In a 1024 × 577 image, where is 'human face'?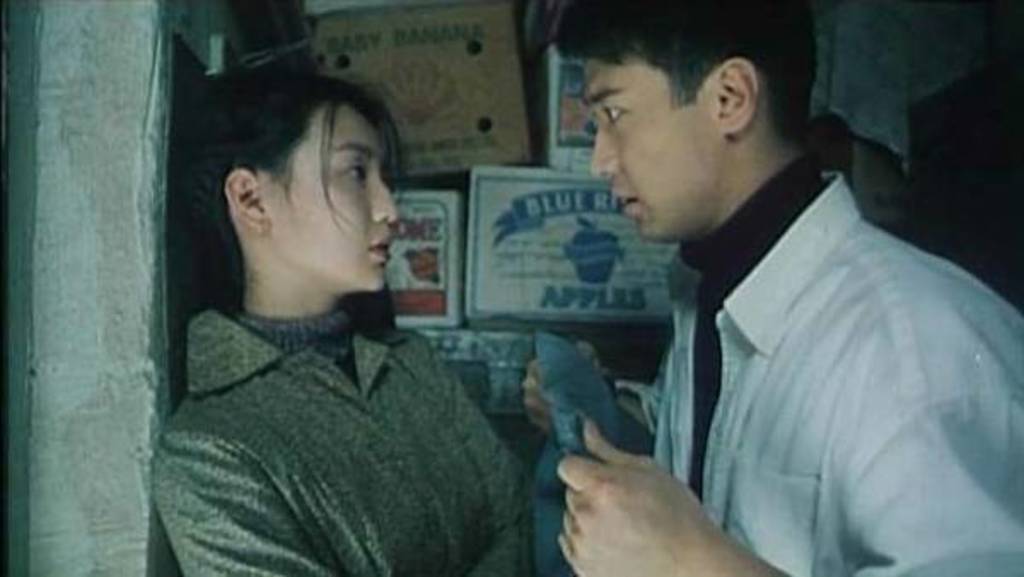
bbox(263, 102, 399, 287).
